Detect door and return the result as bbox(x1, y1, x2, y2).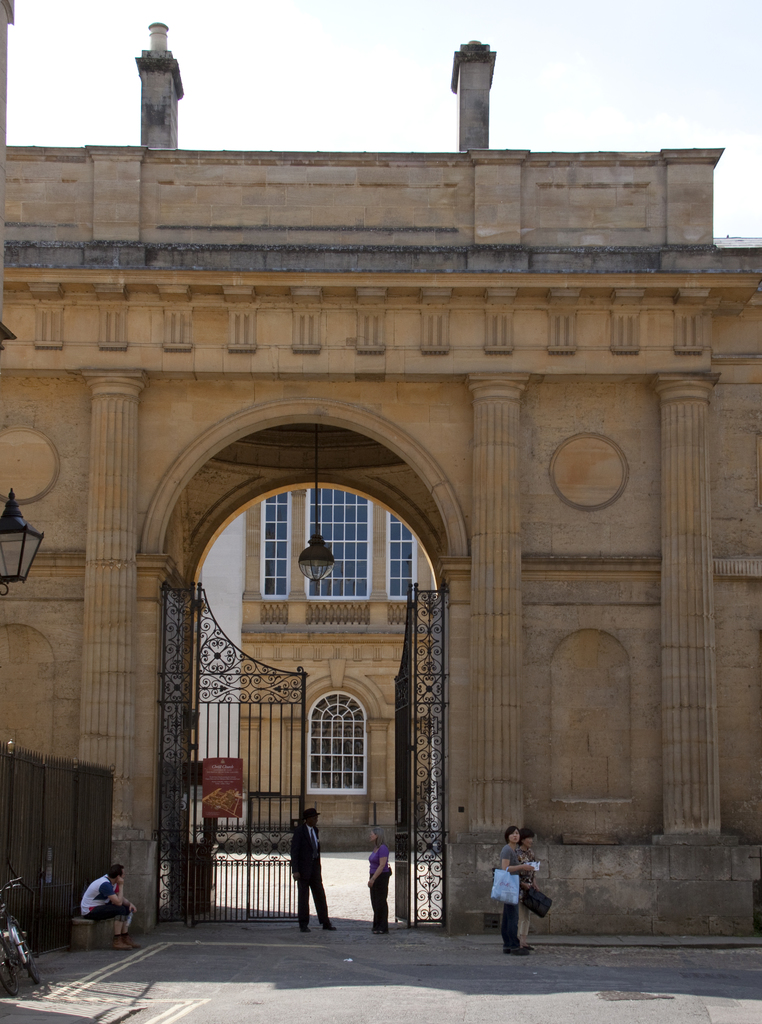
bbox(164, 465, 457, 894).
